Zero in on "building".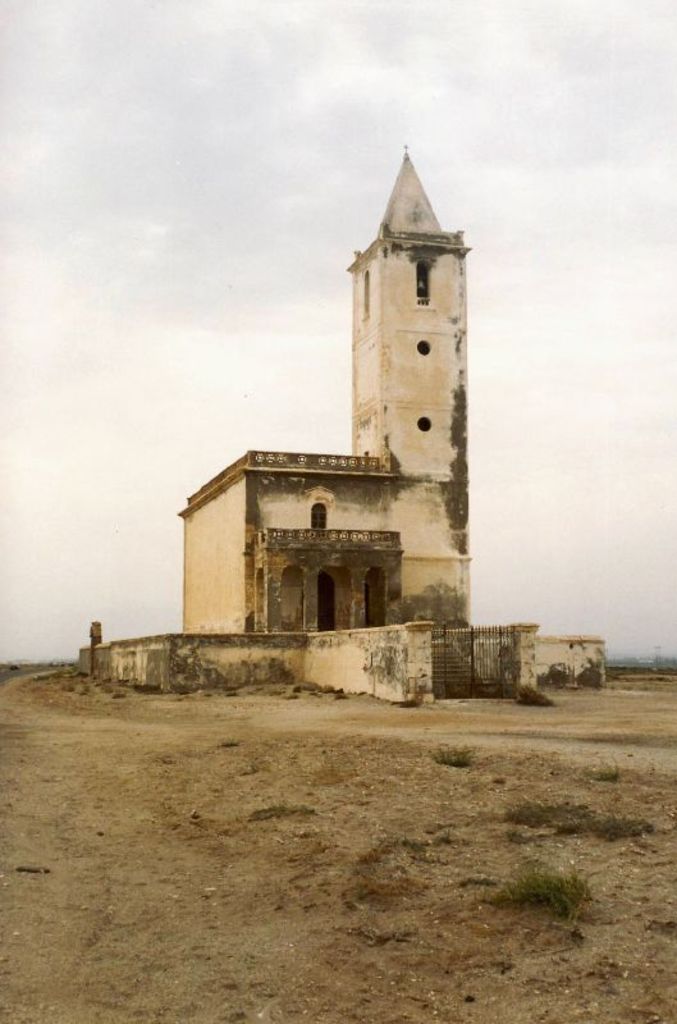
Zeroed in: left=346, top=150, right=472, bottom=620.
